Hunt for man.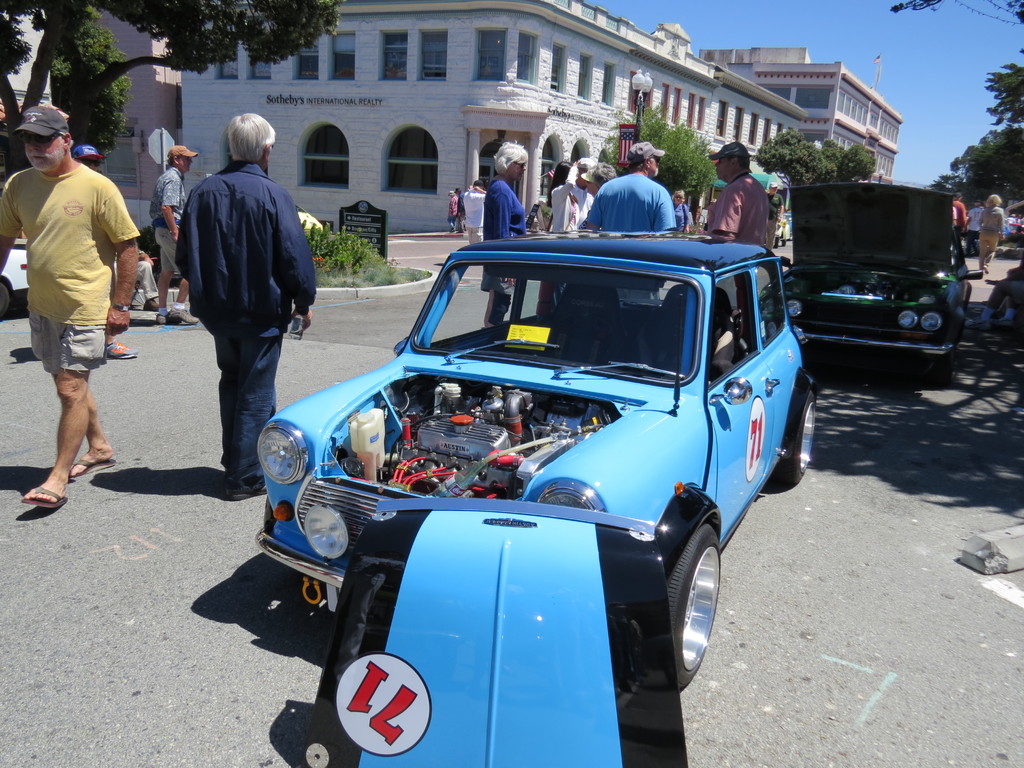
Hunted down at 586/142/677/301.
